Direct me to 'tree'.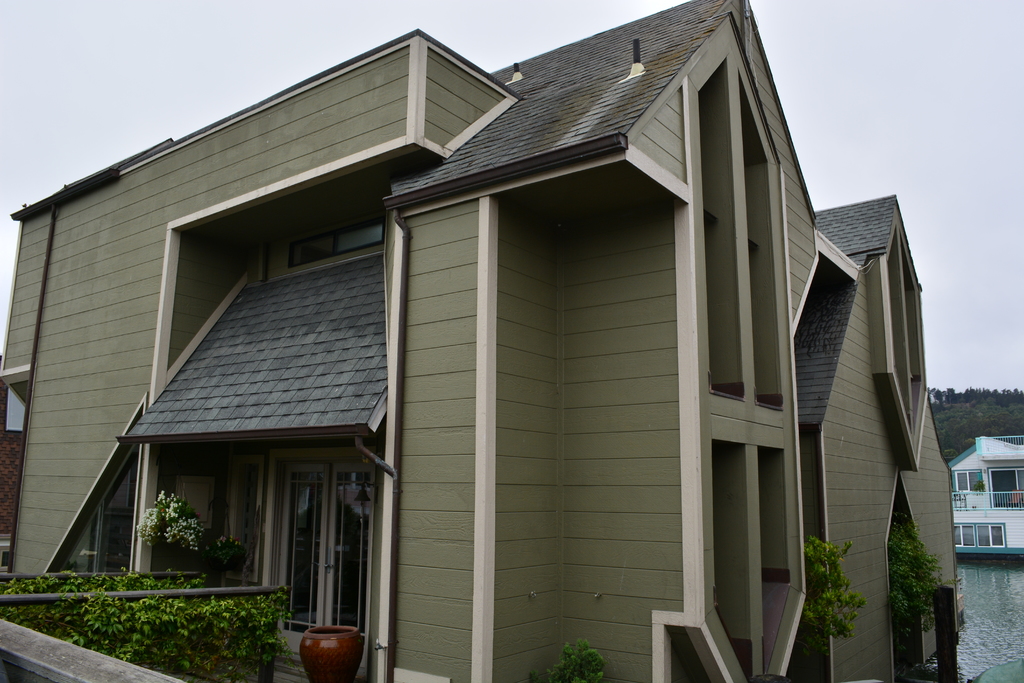
Direction: (884,524,945,677).
